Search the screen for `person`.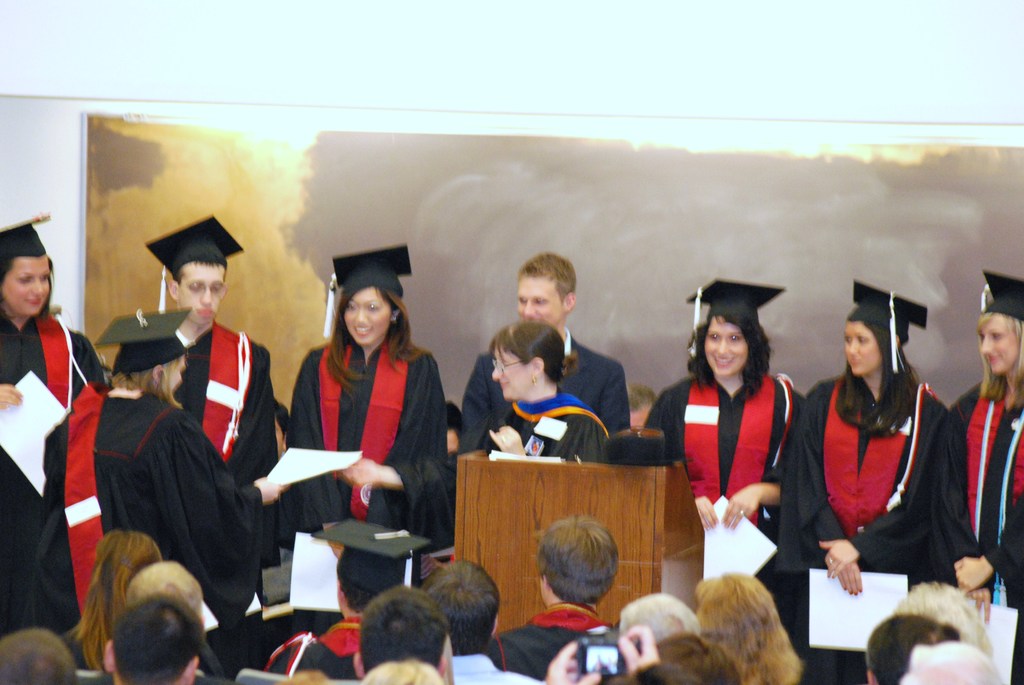
Found at box(269, 539, 401, 684).
